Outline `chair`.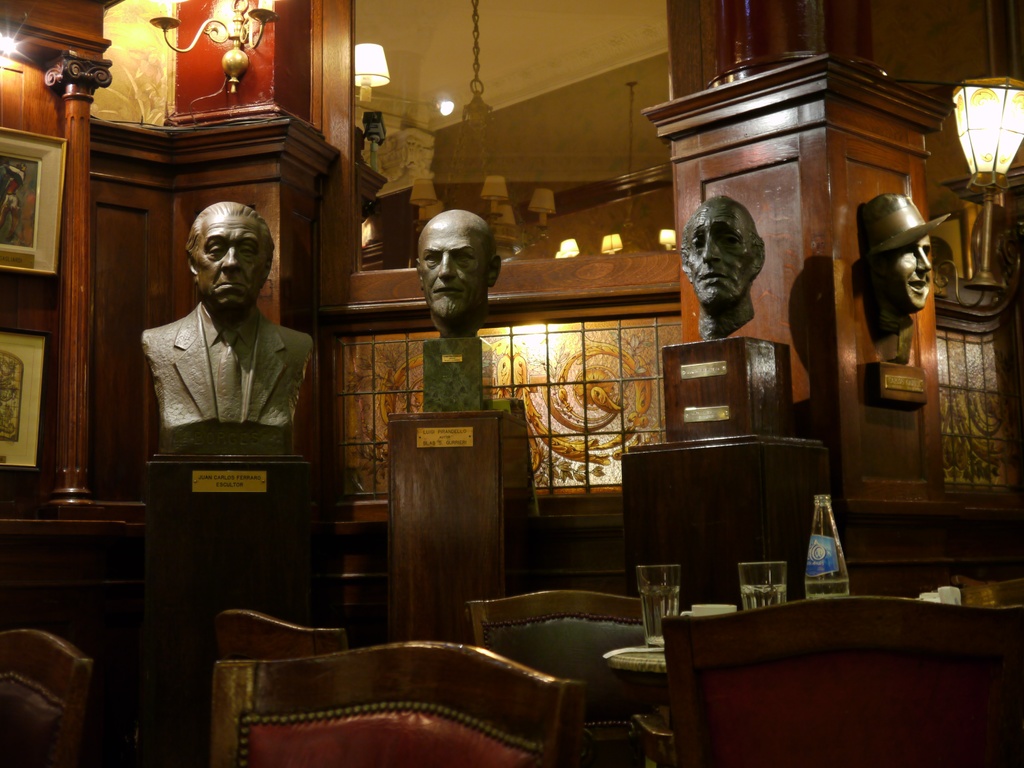
Outline: <box>947,579,1023,620</box>.
